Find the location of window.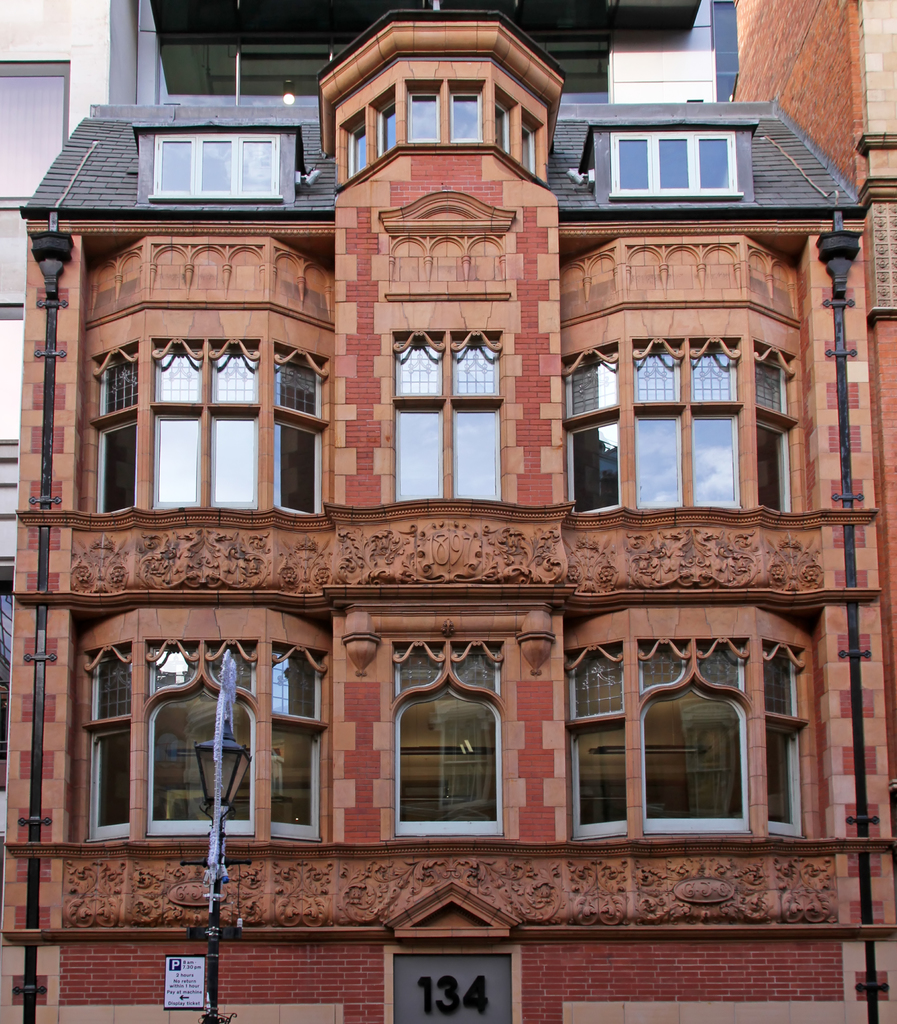
Location: Rect(638, 413, 679, 504).
